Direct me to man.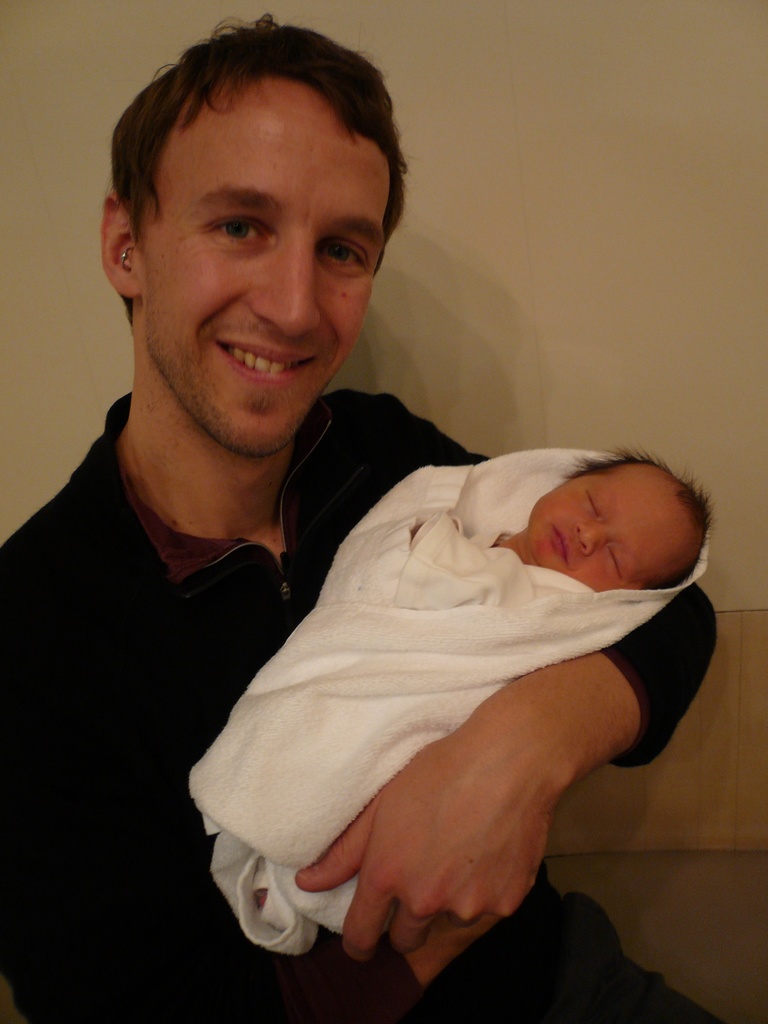
Direction: <bbox>58, 58, 710, 1002</bbox>.
